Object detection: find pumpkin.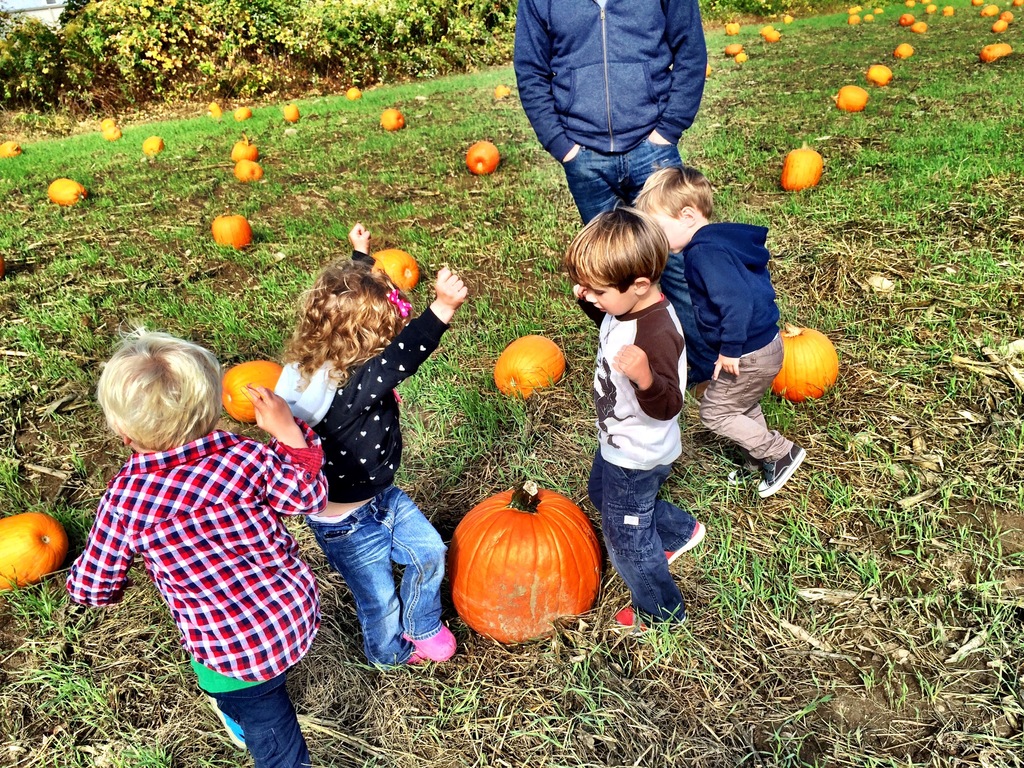
1007:0:1023:6.
